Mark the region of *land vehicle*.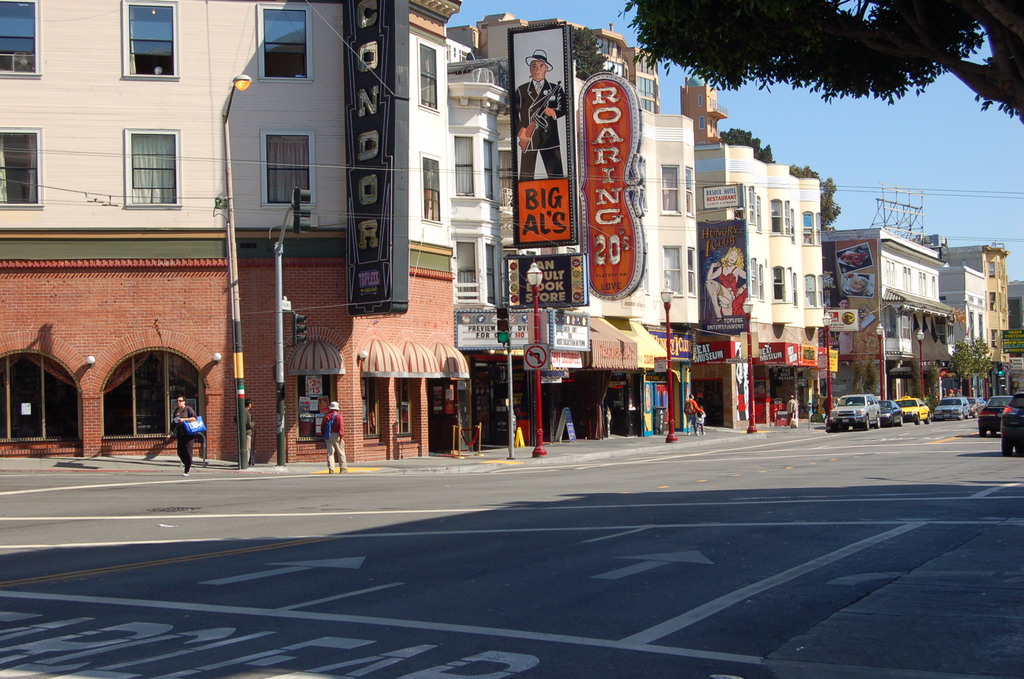
Region: l=893, t=394, r=931, b=423.
